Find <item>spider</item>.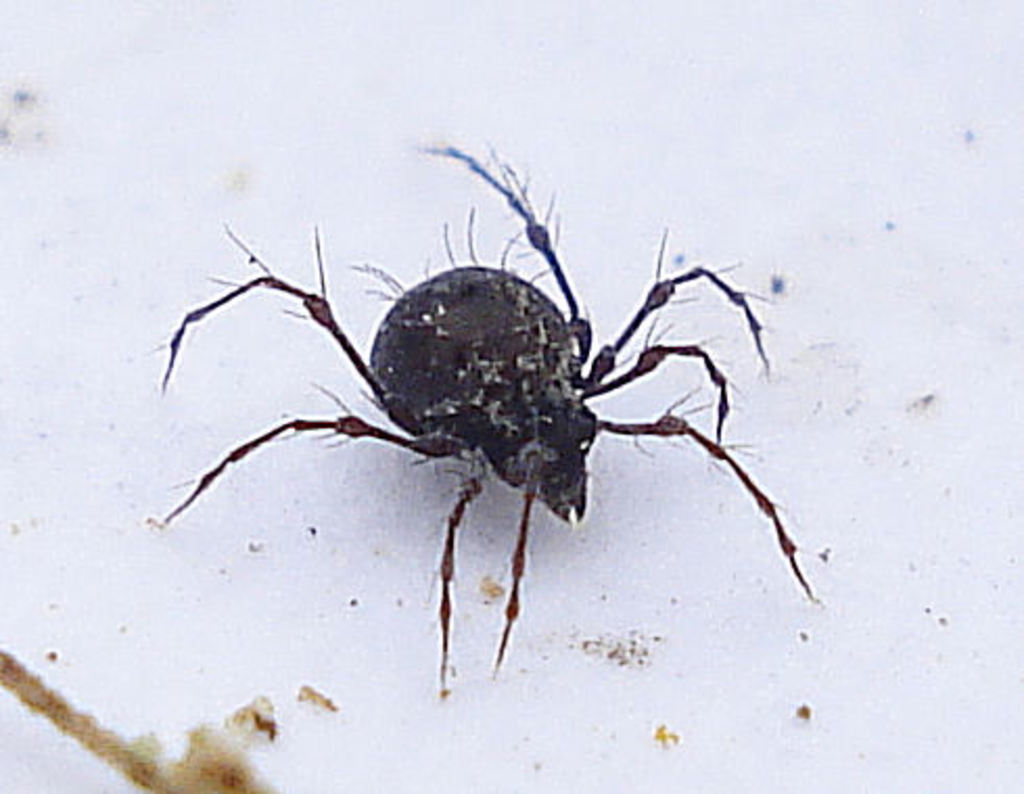
[x1=142, y1=136, x2=819, y2=700].
